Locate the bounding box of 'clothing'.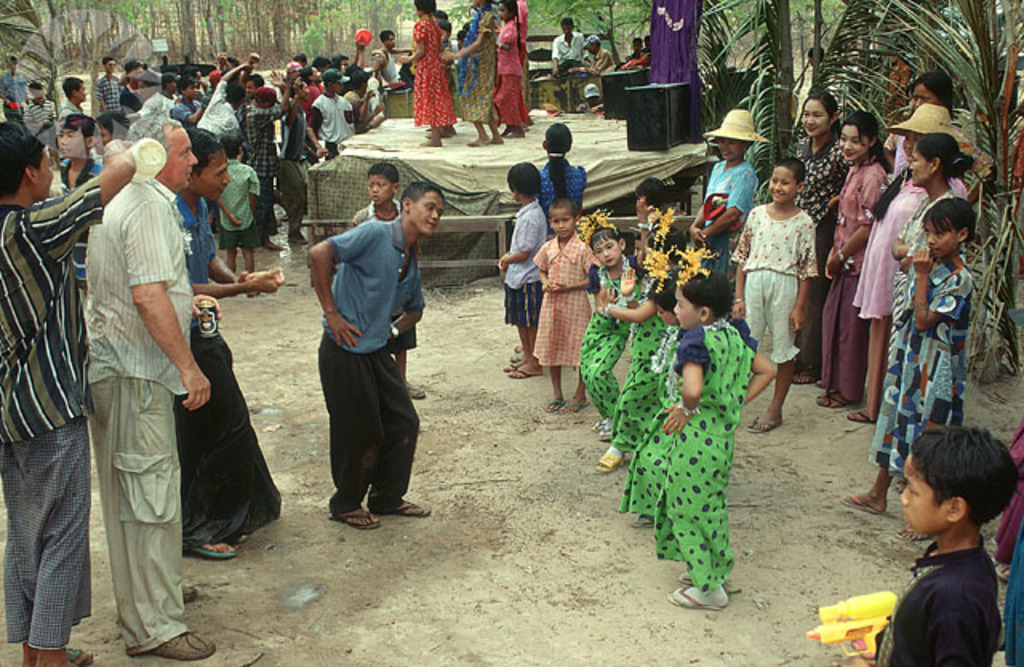
Bounding box: crop(867, 258, 979, 489).
